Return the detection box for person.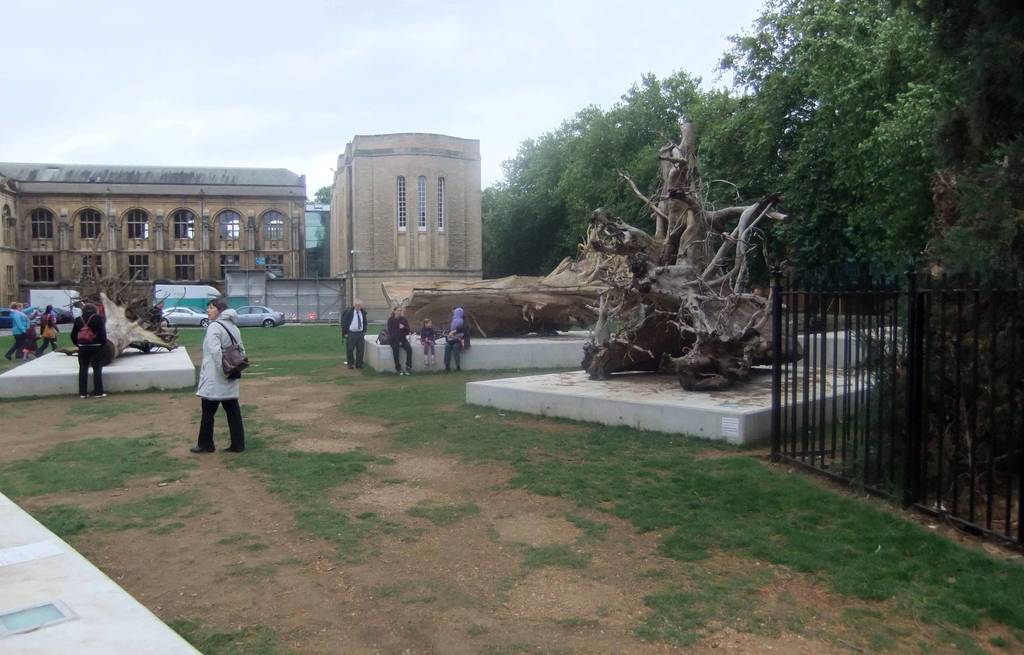
{"x1": 440, "y1": 307, "x2": 472, "y2": 372}.
